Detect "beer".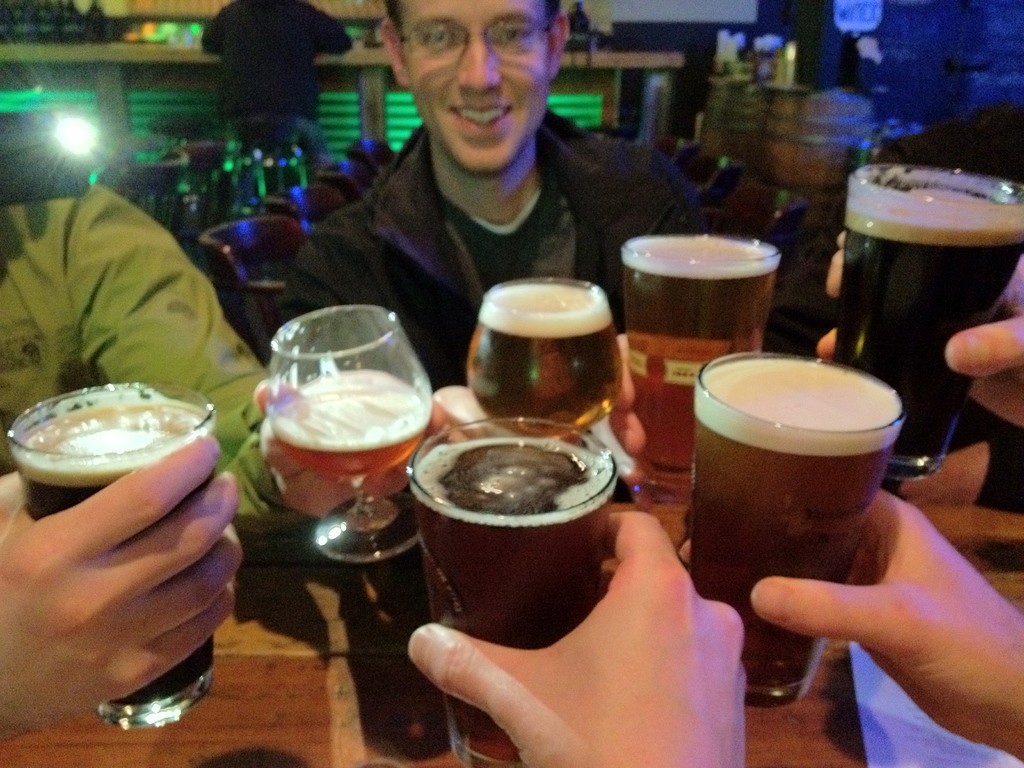
Detected at <region>691, 352, 871, 698</region>.
